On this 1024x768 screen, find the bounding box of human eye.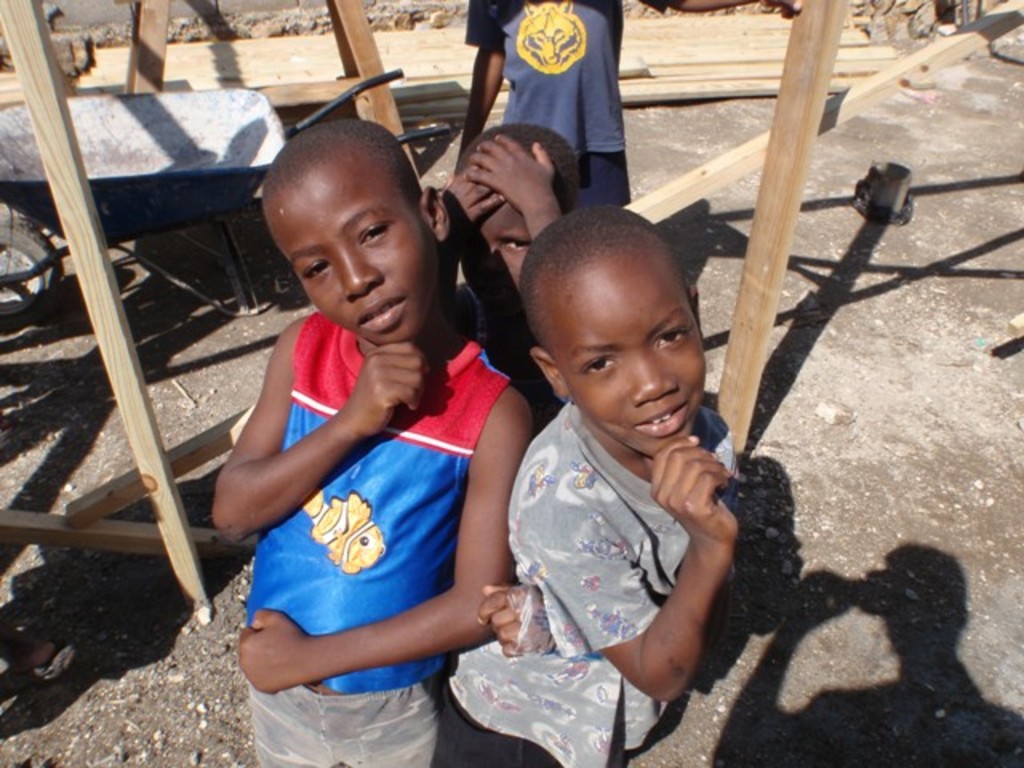
Bounding box: BBox(304, 261, 336, 282).
